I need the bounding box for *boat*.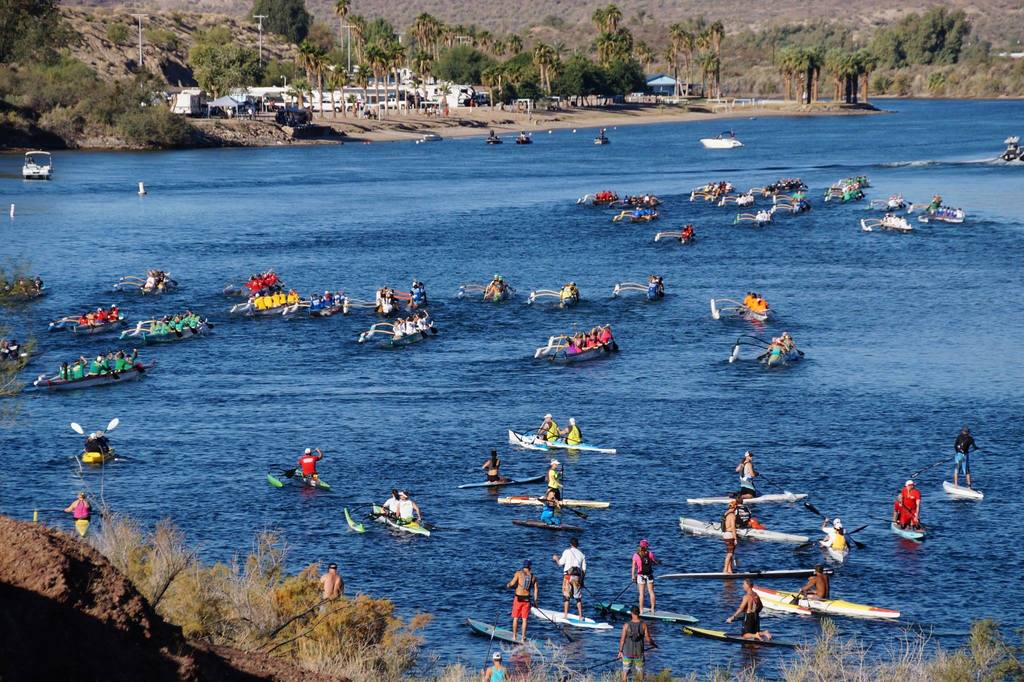
Here it is: [x1=945, y1=479, x2=991, y2=499].
